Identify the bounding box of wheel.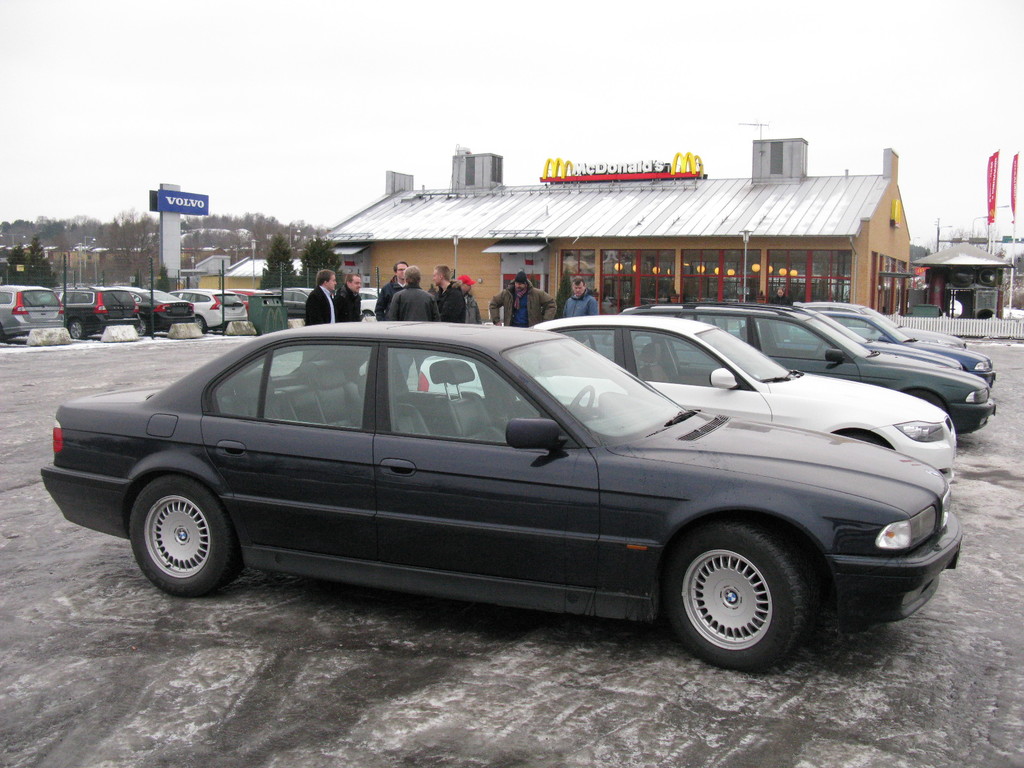
(x1=191, y1=317, x2=207, y2=329).
